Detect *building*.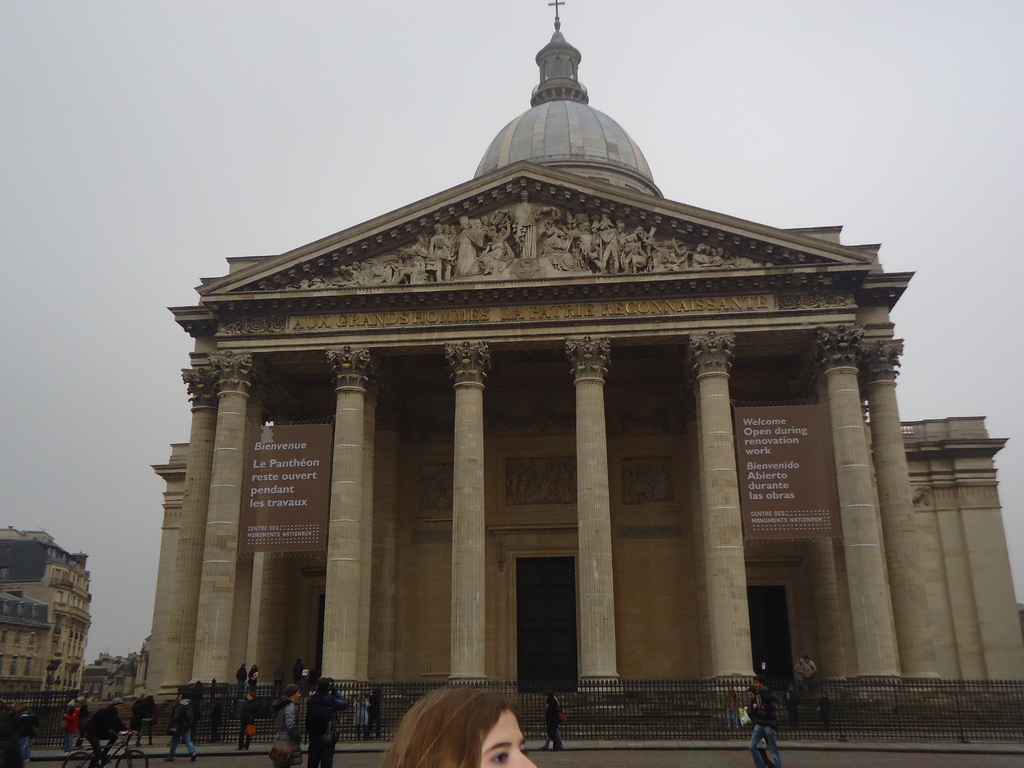
Detected at (0,538,96,705).
